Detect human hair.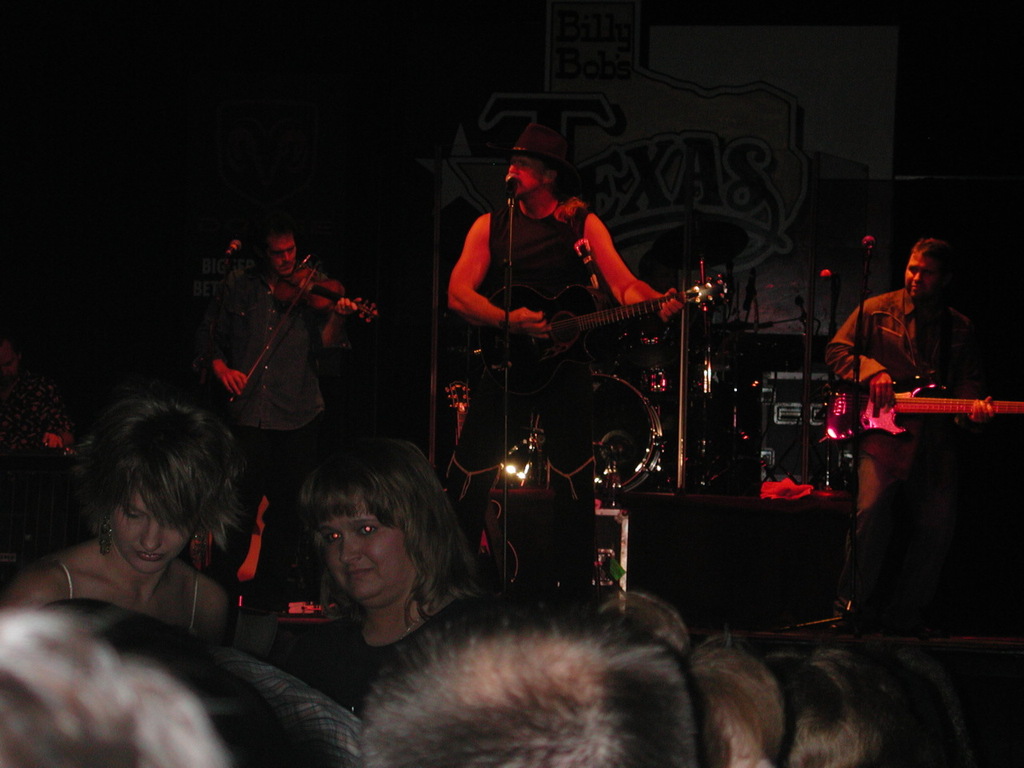
Detected at {"left": 0, "top": 610, "right": 236, "bottom": 767}.
